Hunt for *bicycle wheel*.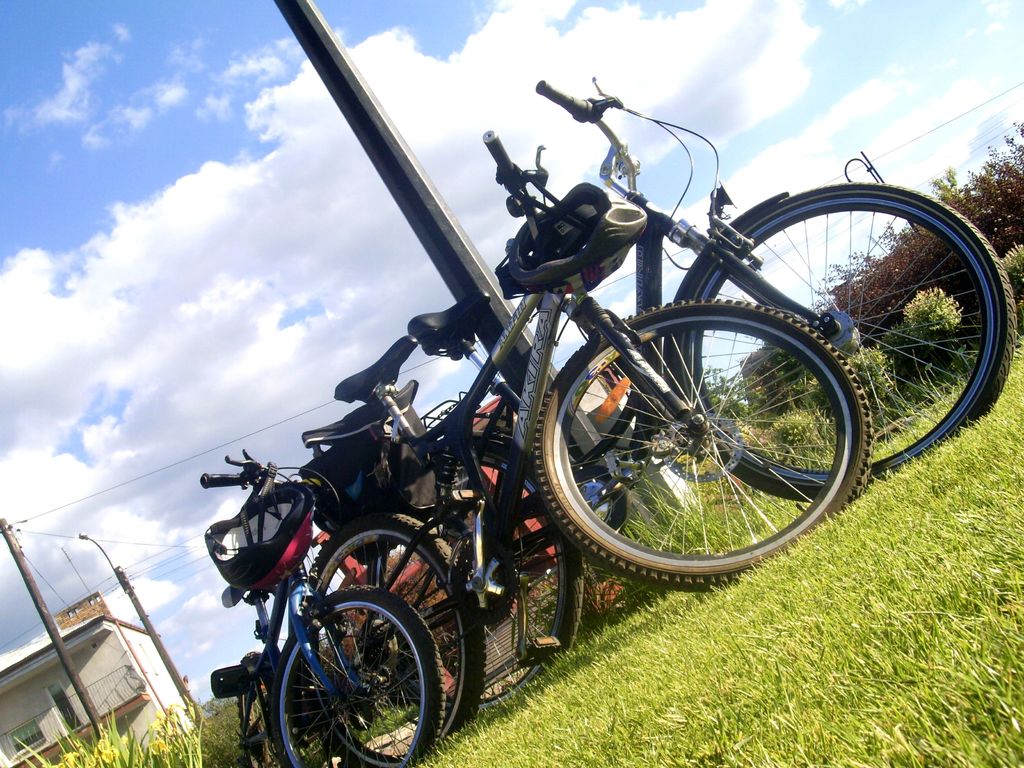
Hunted down at l=240, t=651, r=293, b=767.
